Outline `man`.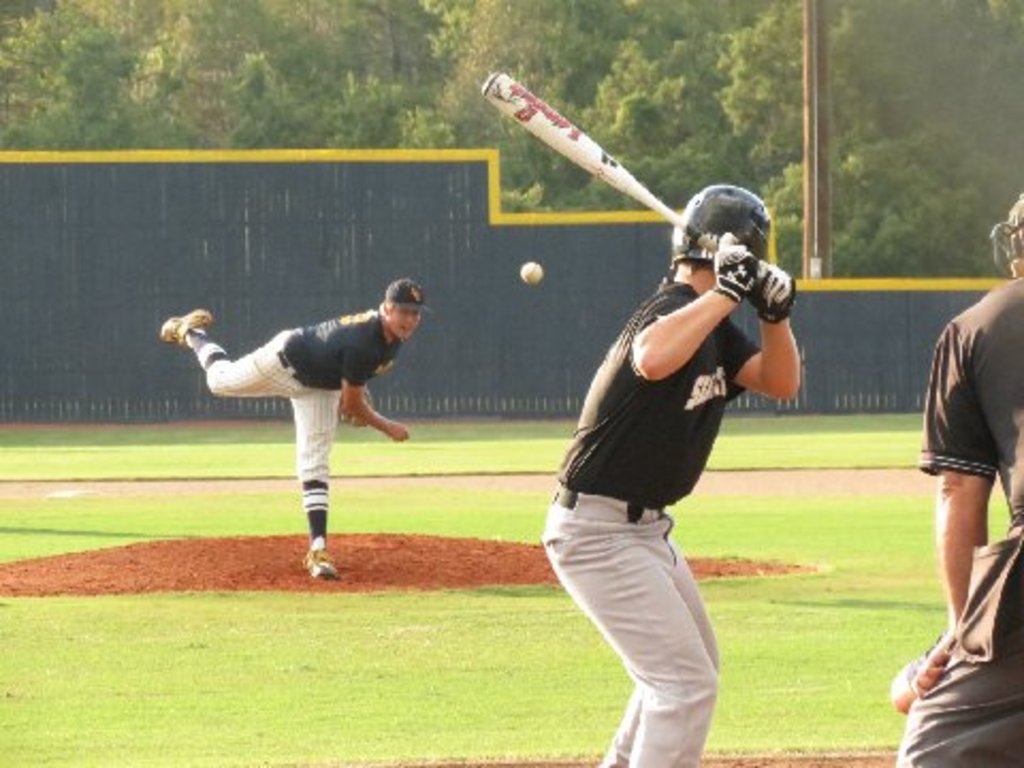
Outline: {"left": 516, "top": 177, "right": 787, "bottom": 753}.
